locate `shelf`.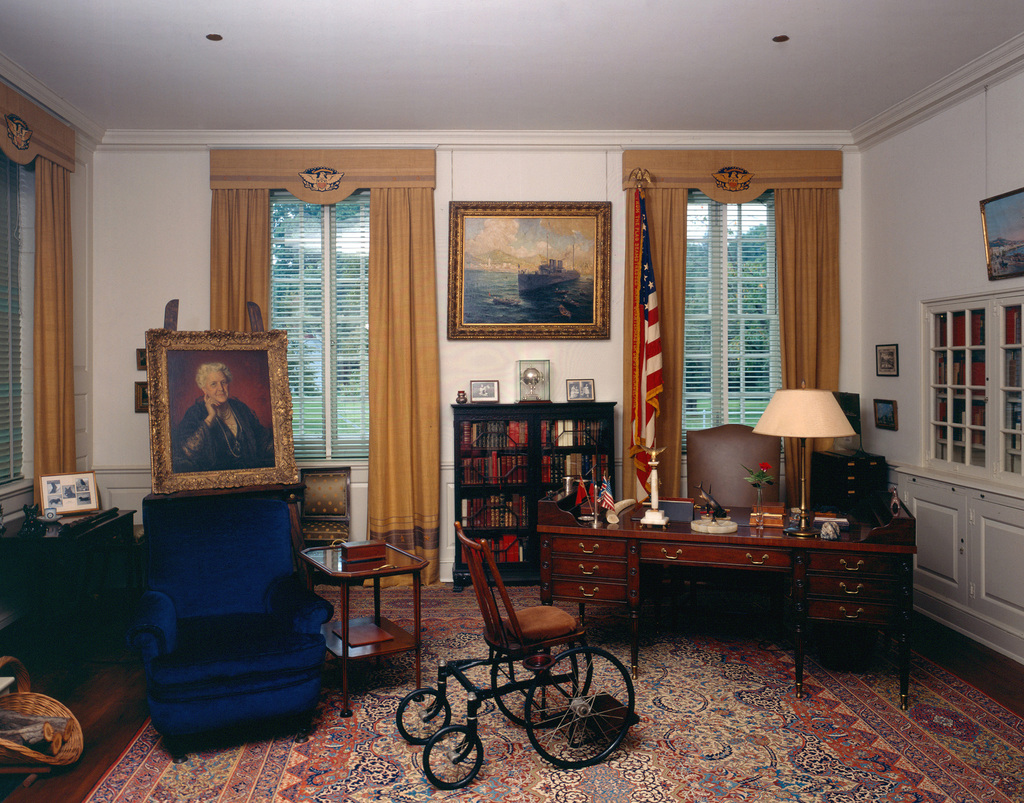
Bounding box: [920,300,1023,495].
